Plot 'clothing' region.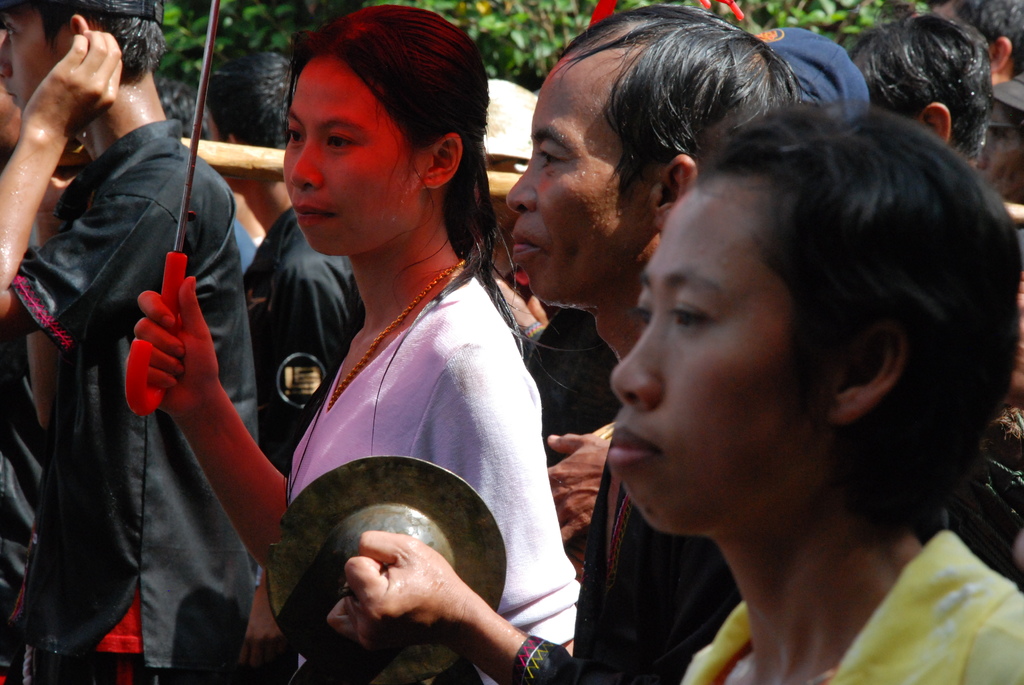
Plotted at x1=293, y1=249, x2=582, y2=684.
